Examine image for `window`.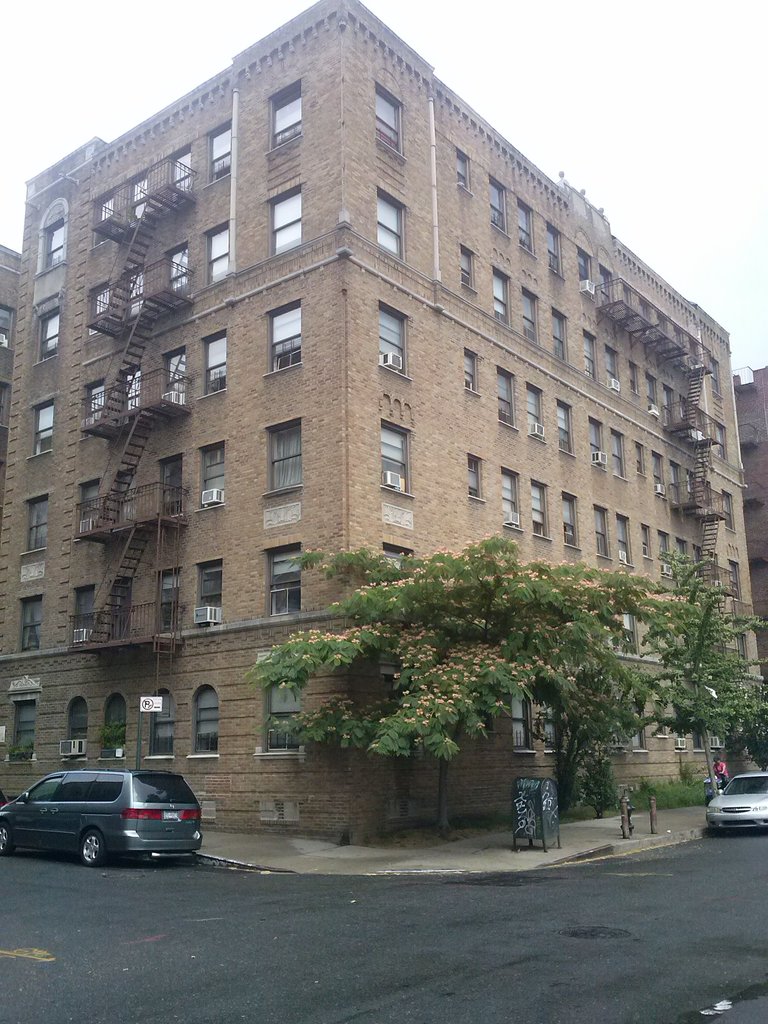
Examination result: 605:347:614:392.
